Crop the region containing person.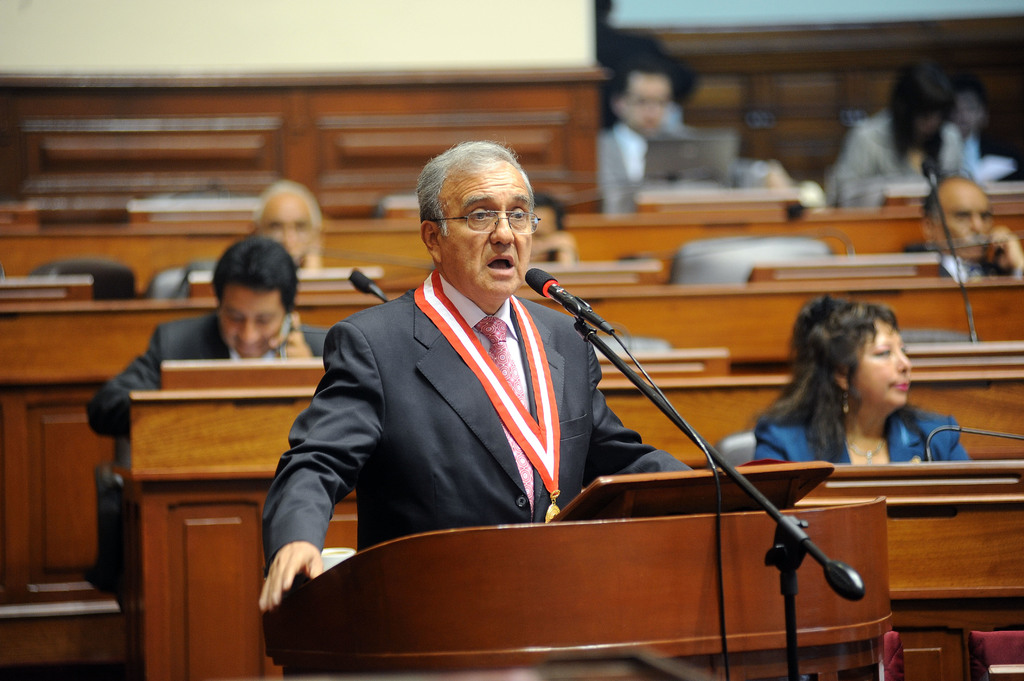
Crop region: {"x1": 742, "y1": 292, "x2": 968, "y2": 469}.
